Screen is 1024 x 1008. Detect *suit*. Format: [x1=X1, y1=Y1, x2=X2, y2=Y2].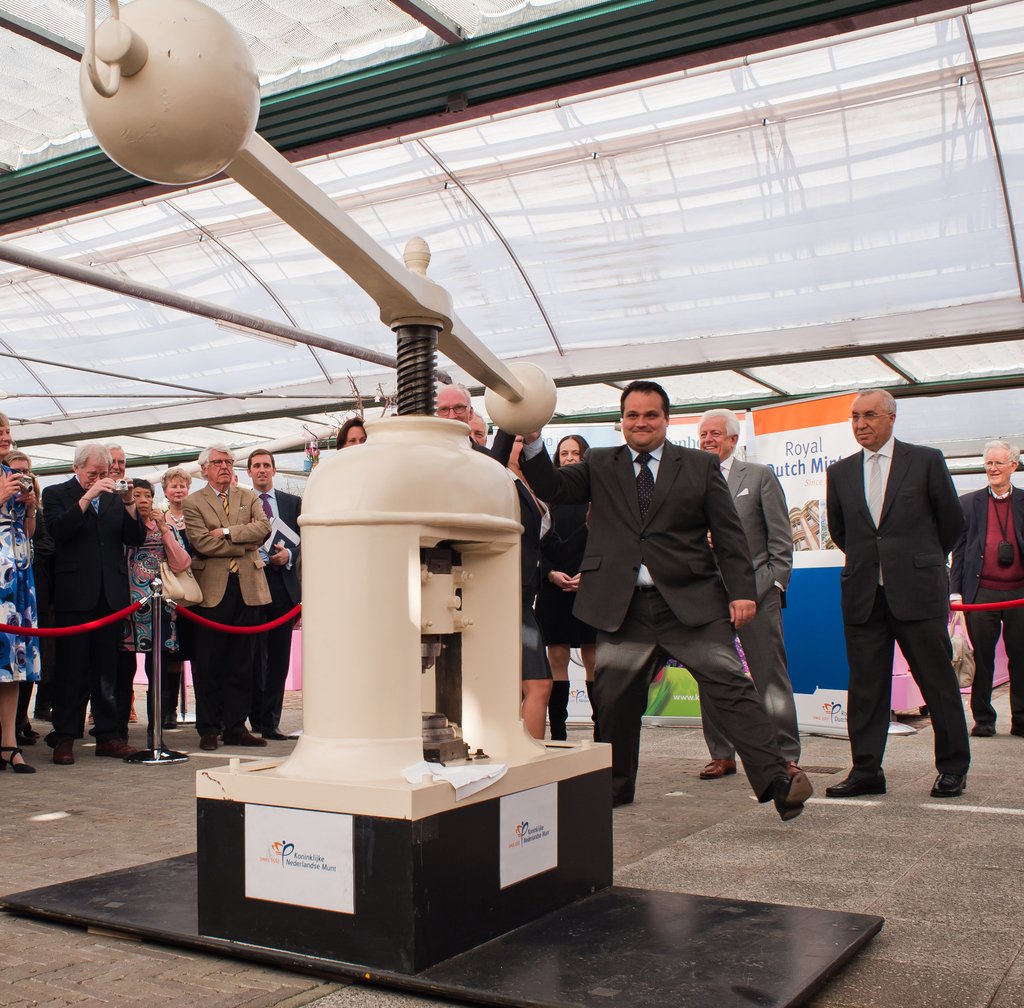
[x1=699, y1=458, x2=796, y2=767].
